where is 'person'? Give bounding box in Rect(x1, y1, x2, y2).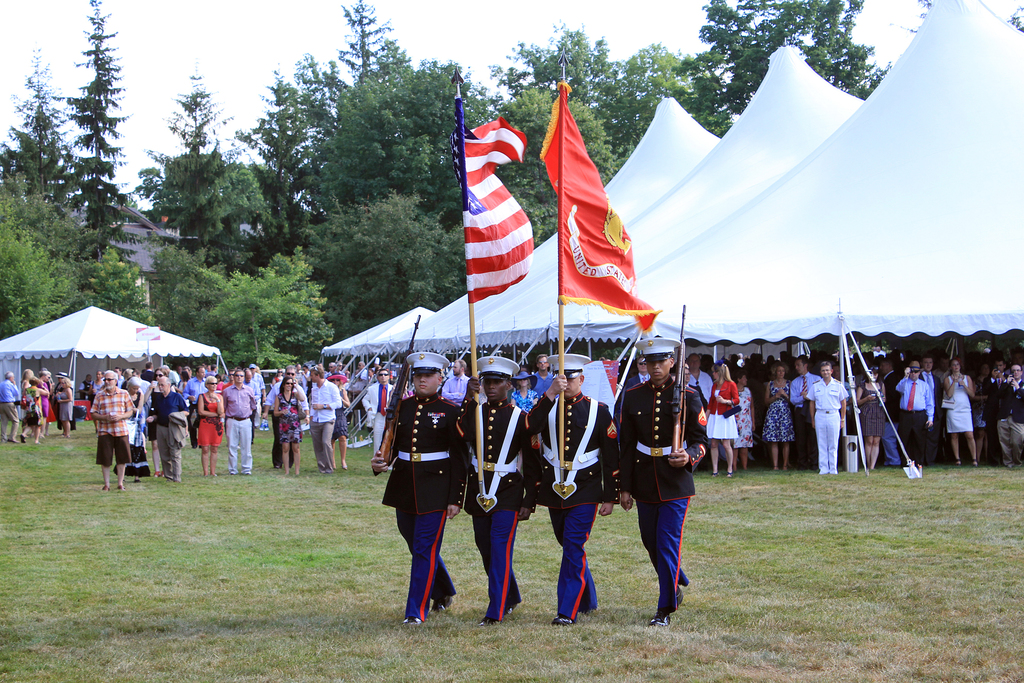
Rect(529, 347, 610, 632).
